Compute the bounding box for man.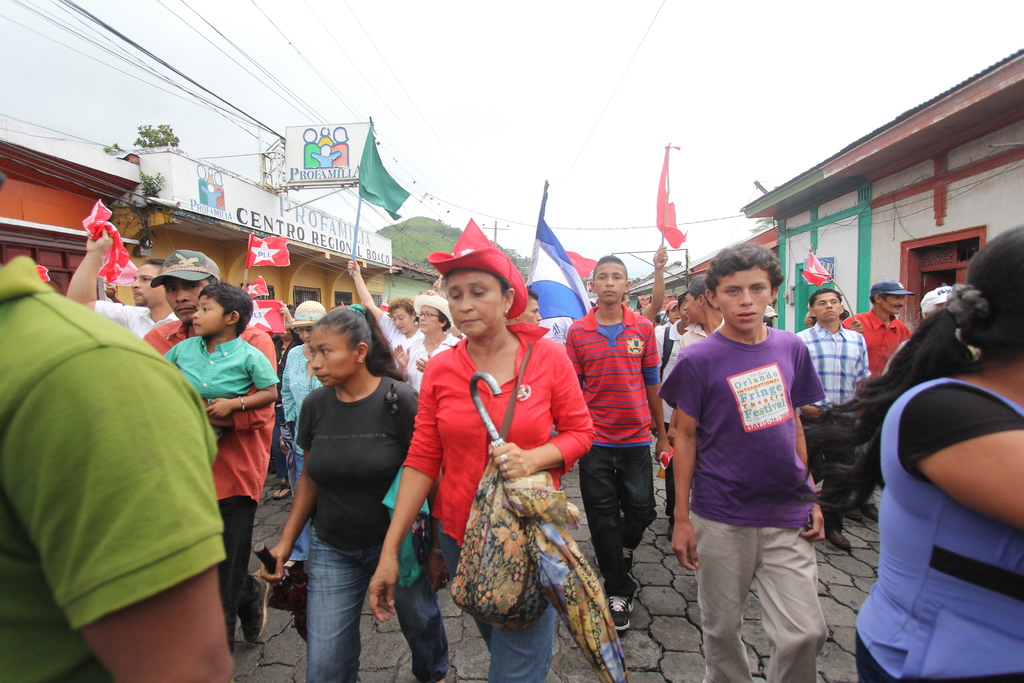
<bbox>0, 252, 238, 682</bbox>.
